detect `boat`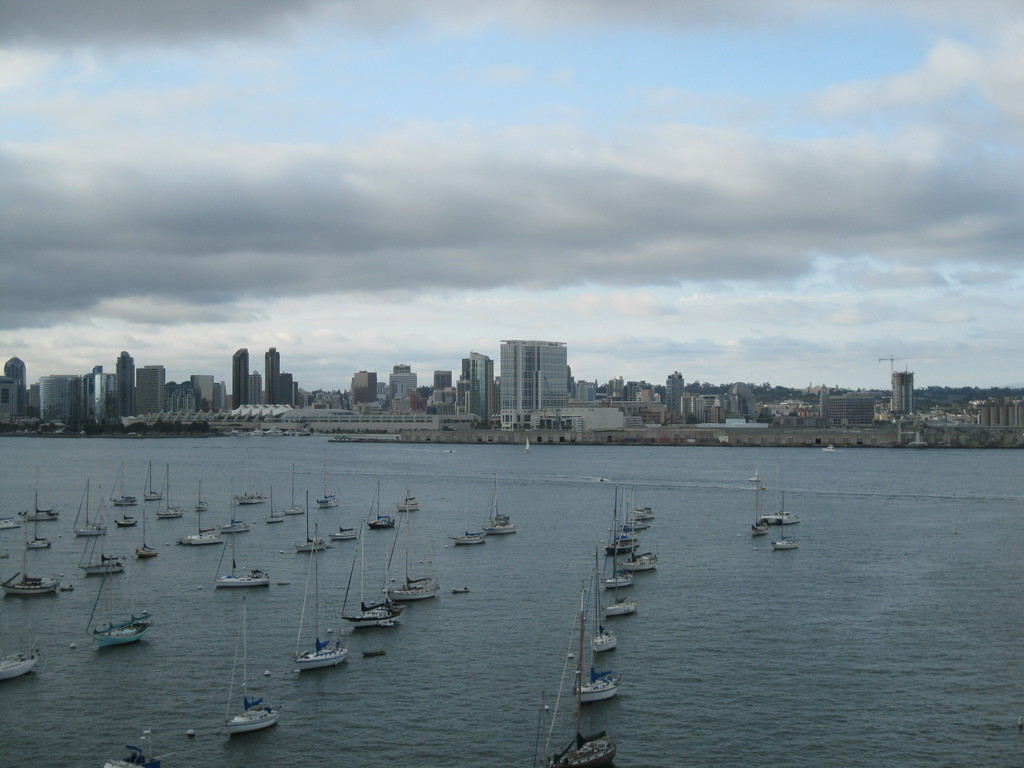
455, 495, 486, 547
